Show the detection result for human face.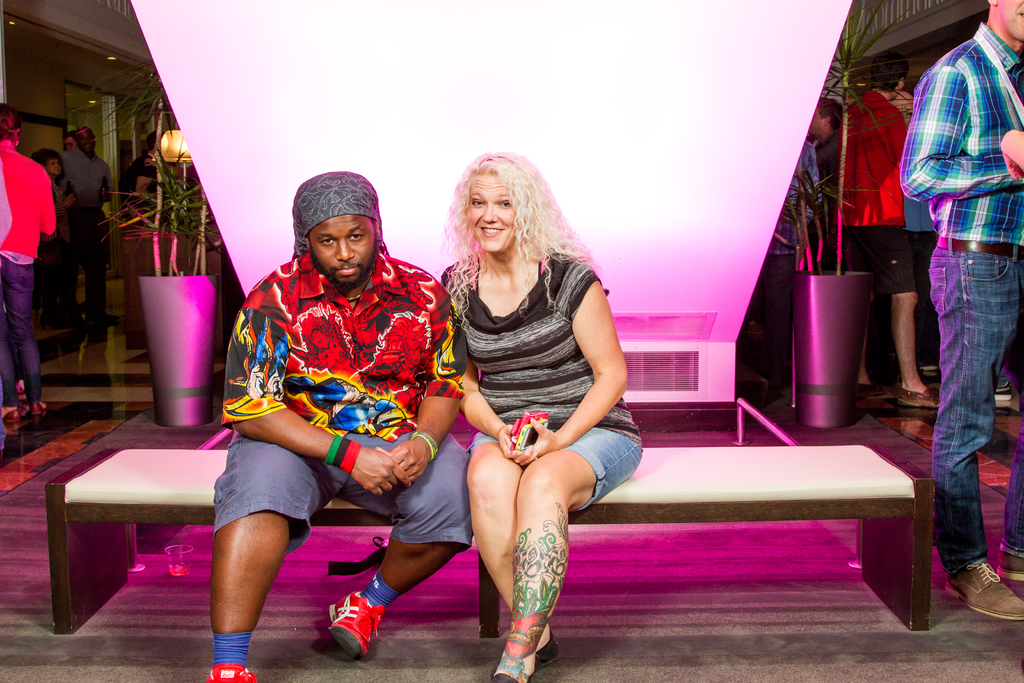
(64,138,80,151).
